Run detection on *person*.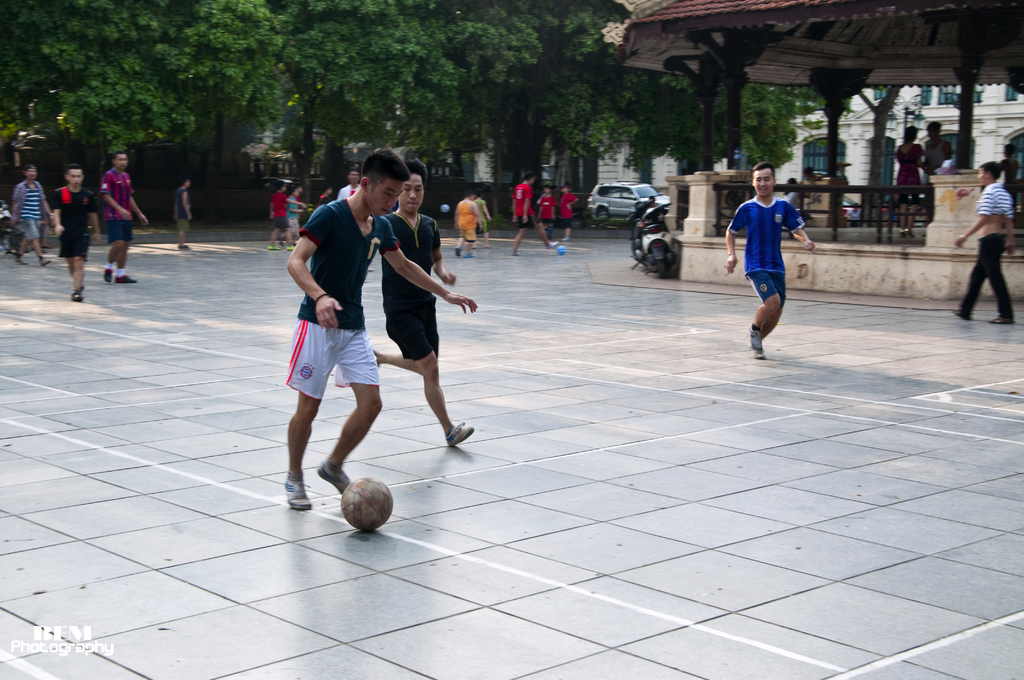
Result: (left=266, top=147, right=412, bottom=514).
